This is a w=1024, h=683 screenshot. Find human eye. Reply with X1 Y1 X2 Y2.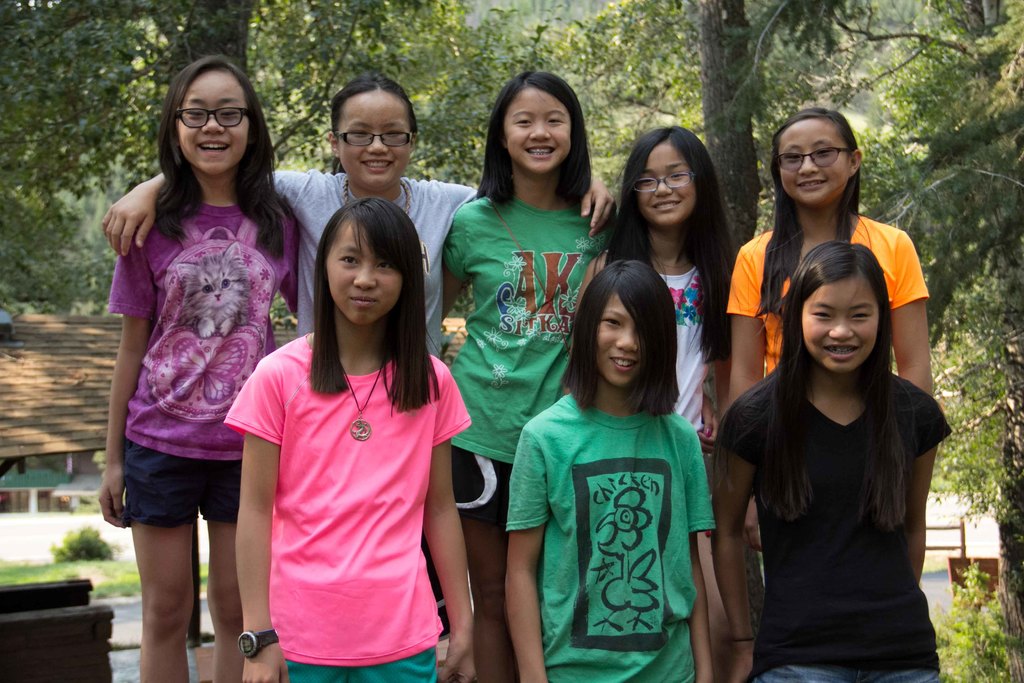
376 258 391 272.
